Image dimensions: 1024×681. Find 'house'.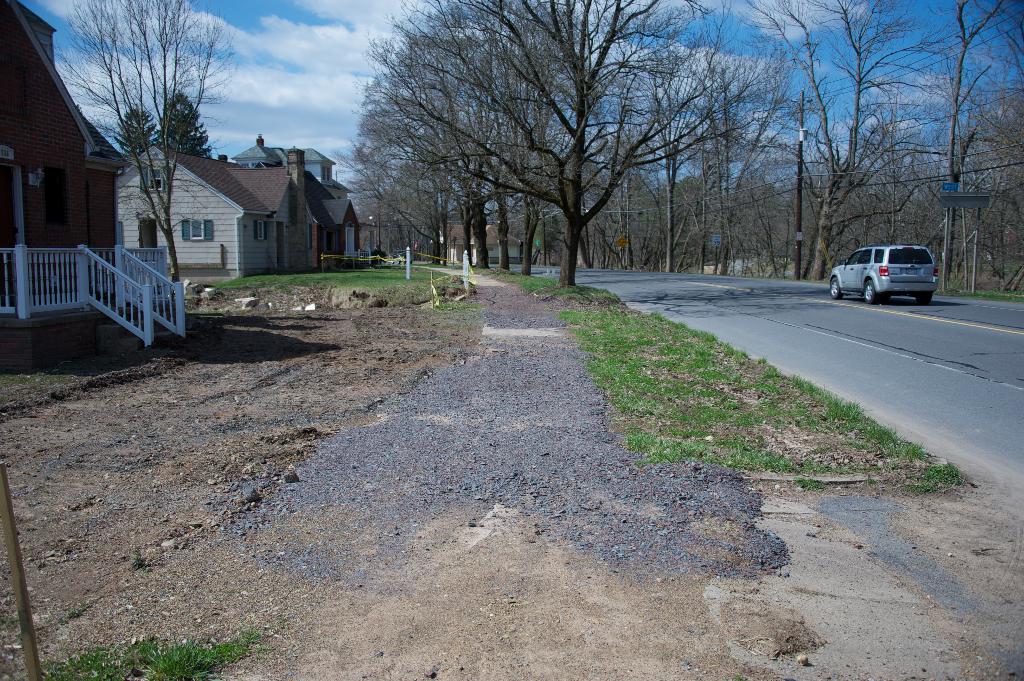
select_region(0, 0, 200, 345).
